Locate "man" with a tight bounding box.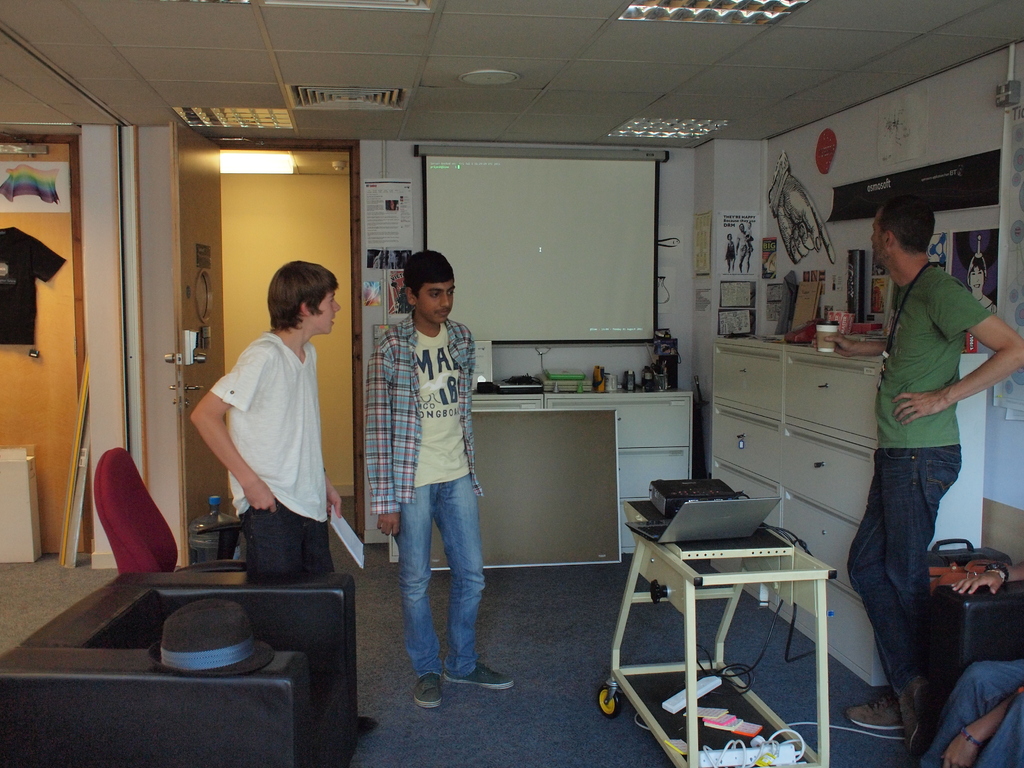
[left=185, top=254, right=374, bottom=733].
